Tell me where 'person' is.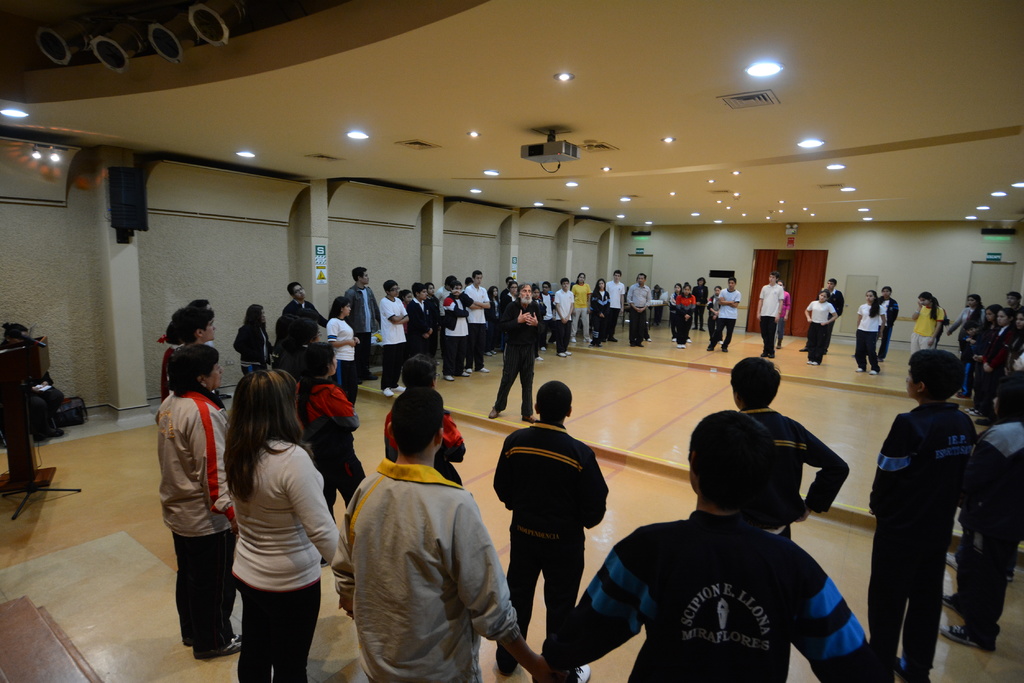
'person' is at [329, 385, 549, 682].
